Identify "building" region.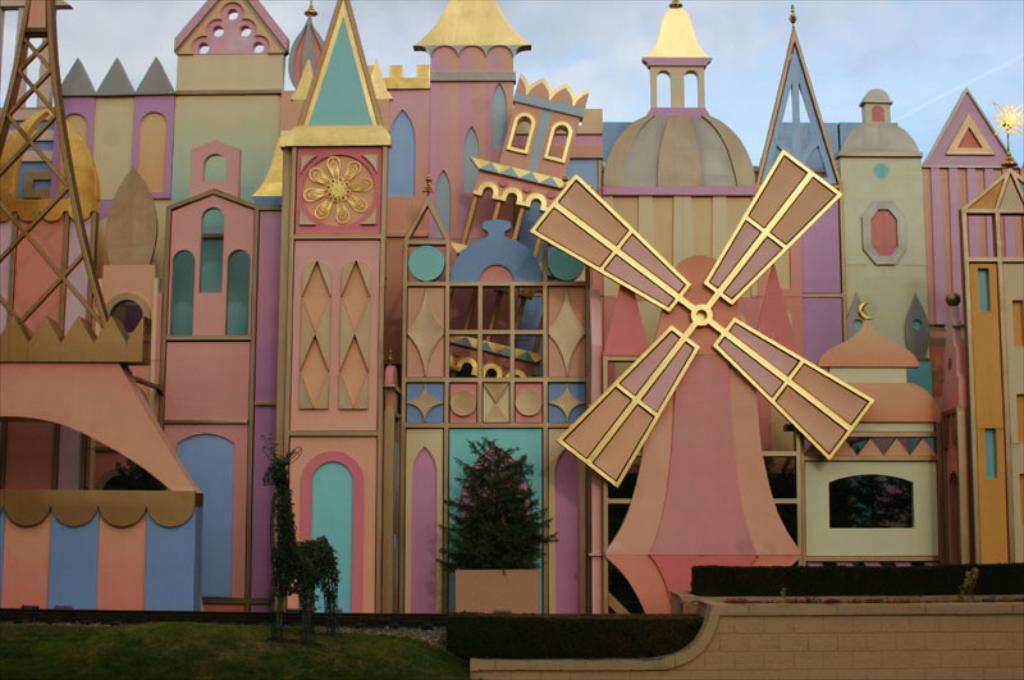
Region: detection(0, 0, 1023, 647).
